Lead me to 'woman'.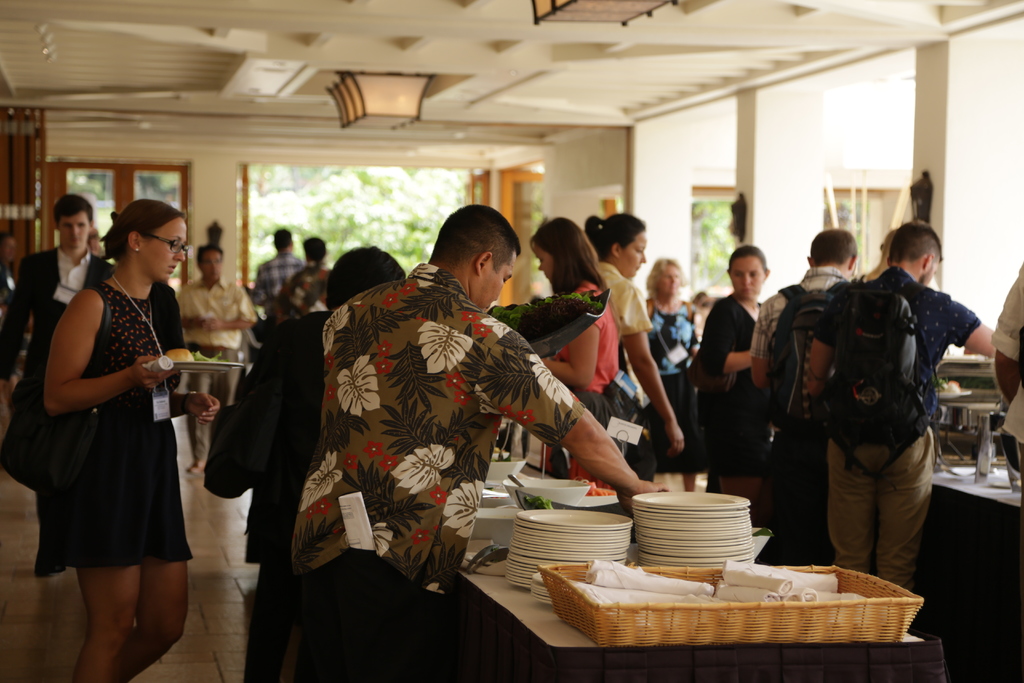
Lead to box(580, 210, 698, 480).
